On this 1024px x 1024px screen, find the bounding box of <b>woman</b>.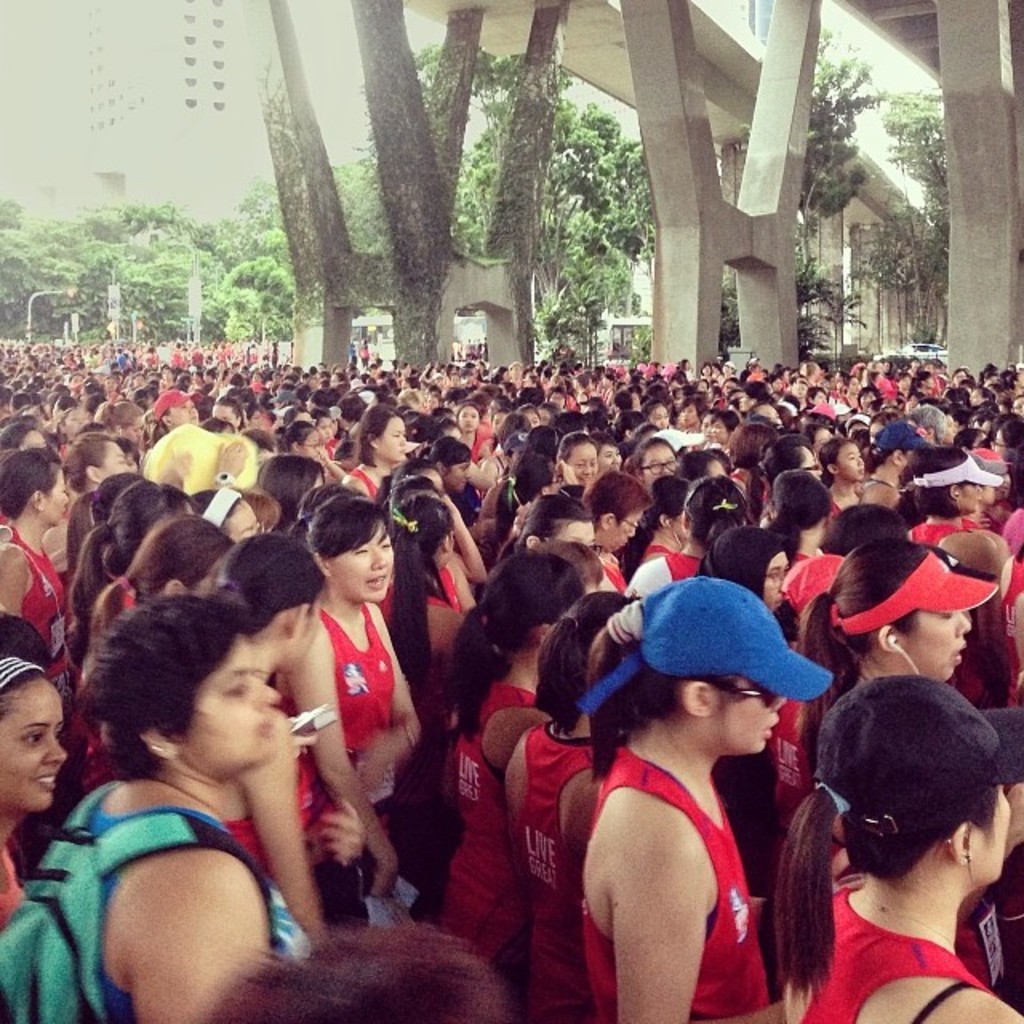
Bounding box: bbox(197, 534, 330, 909).
